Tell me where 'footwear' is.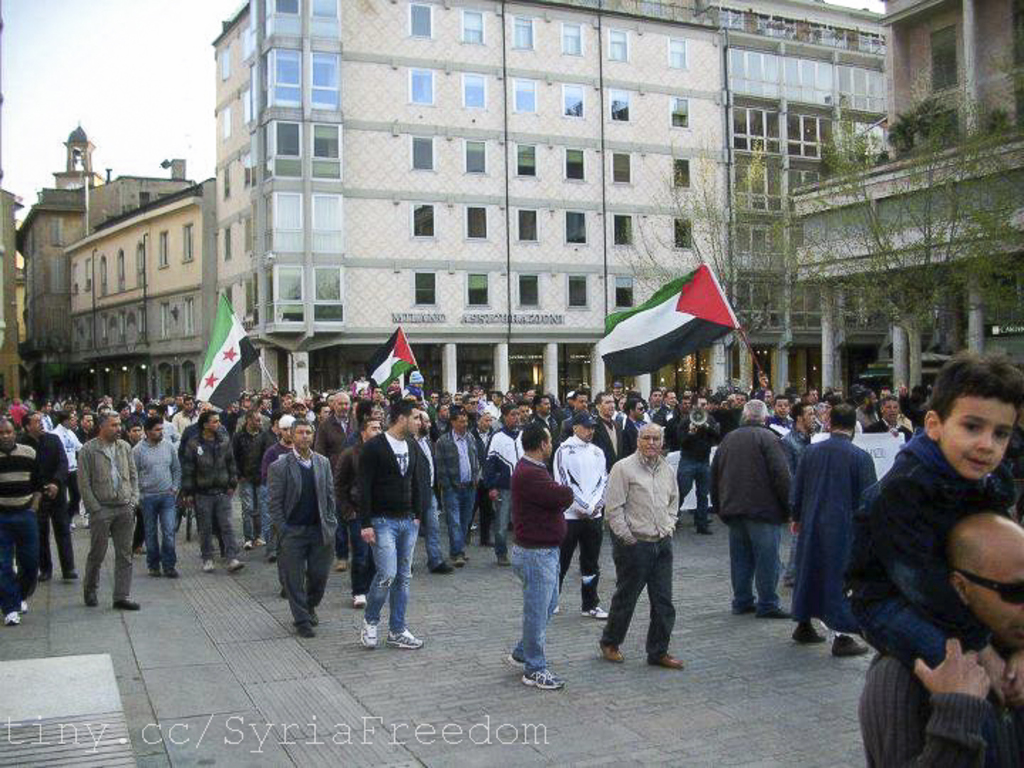
'footwear' is at box(351, 594, 366, 609).
